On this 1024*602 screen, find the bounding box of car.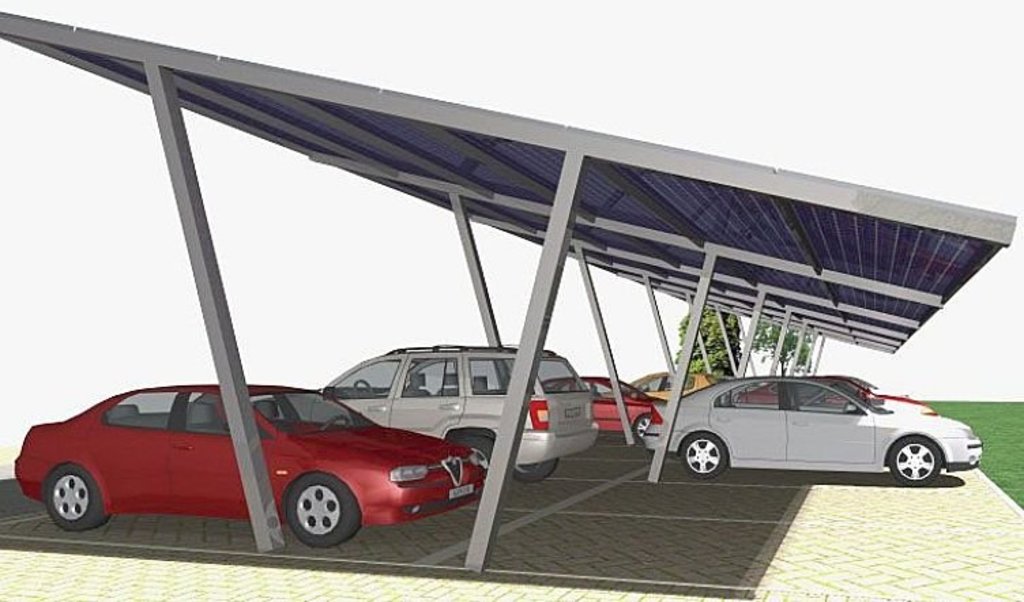
Bounding box: bbox=[645, 373, 964, 490].
